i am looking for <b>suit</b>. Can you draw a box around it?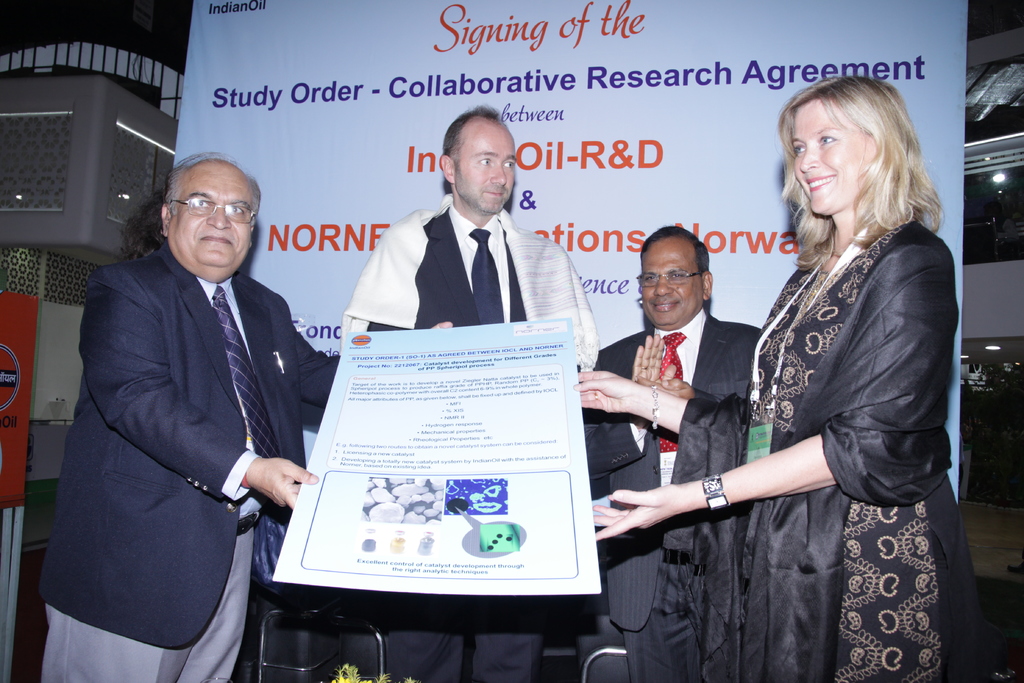
Sure, the bounding box is pyautogui.locateOnScreen(43, 142, 316, 682).
